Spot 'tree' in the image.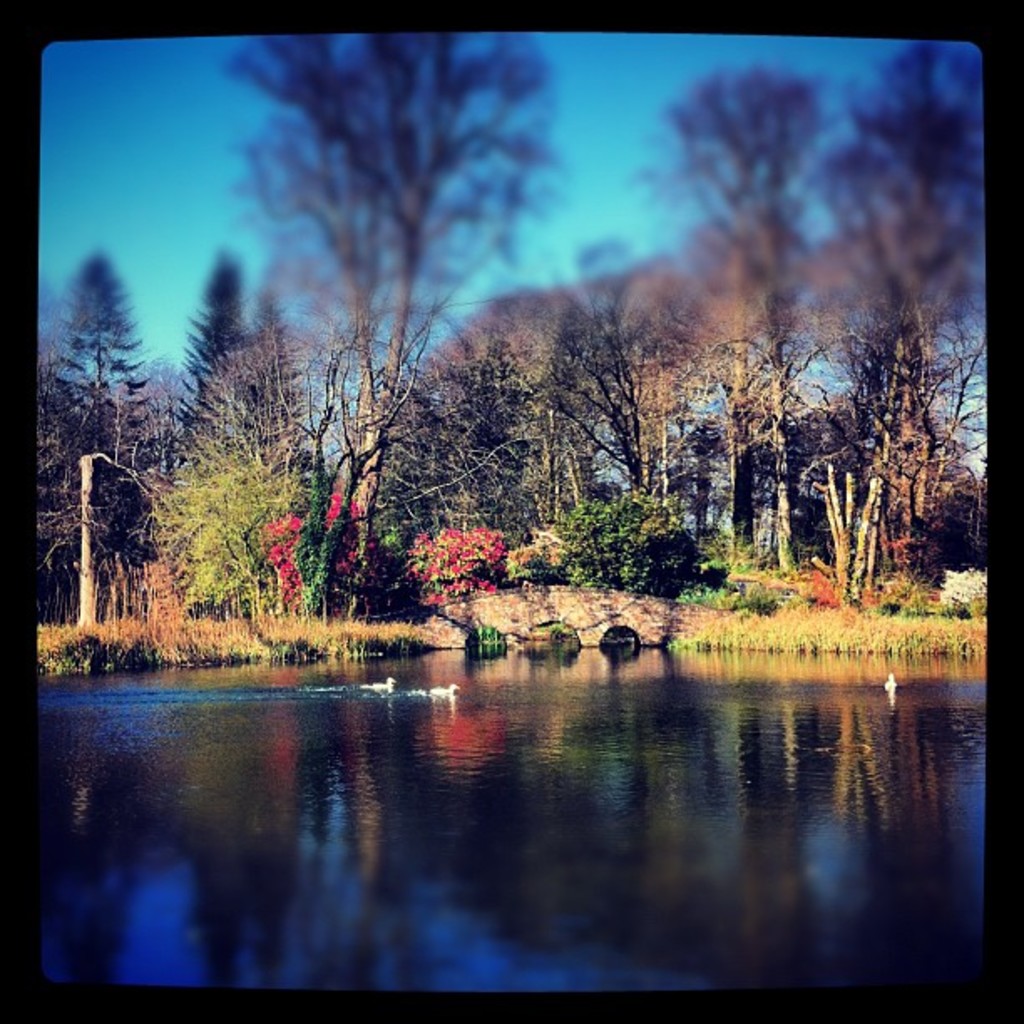
'tree' found at select_region(28, 229, 214, 626).
